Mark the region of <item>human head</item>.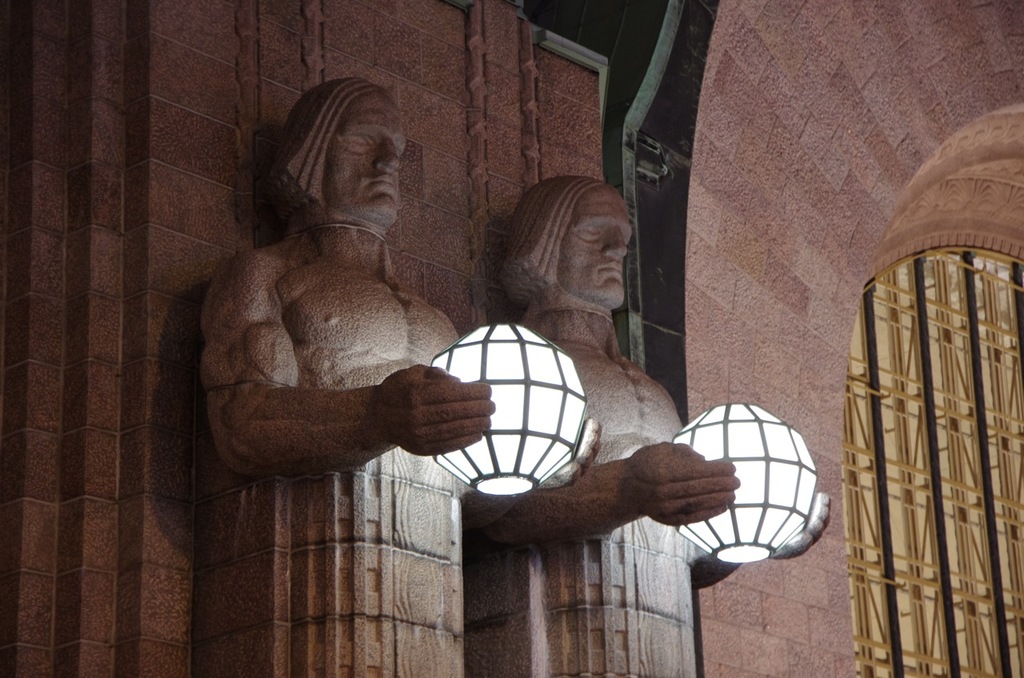
Region: (493, 175, 637, 312).
